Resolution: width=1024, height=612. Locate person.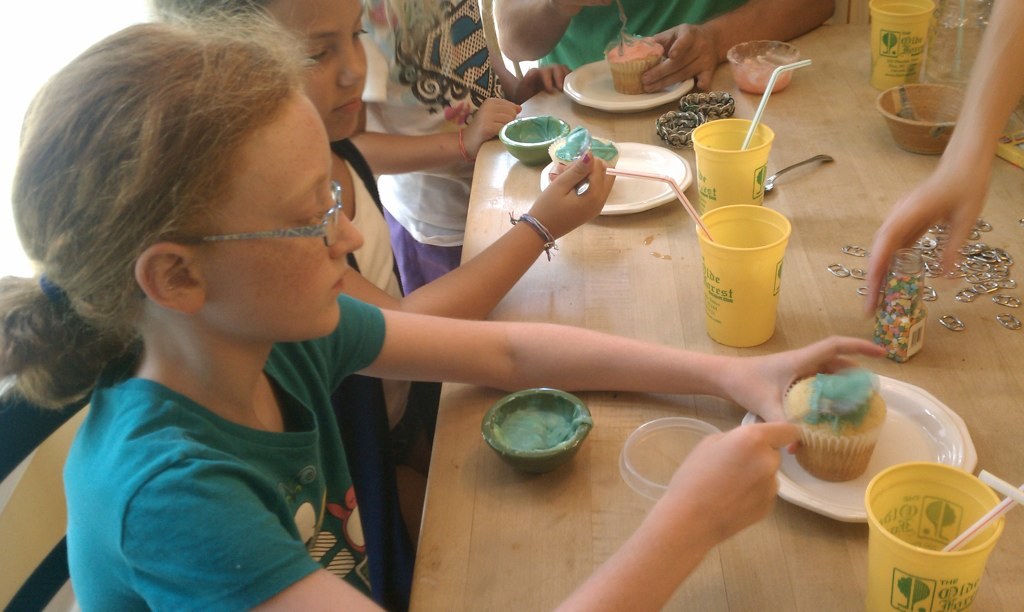
Rect(148, 0, 617, 430).
